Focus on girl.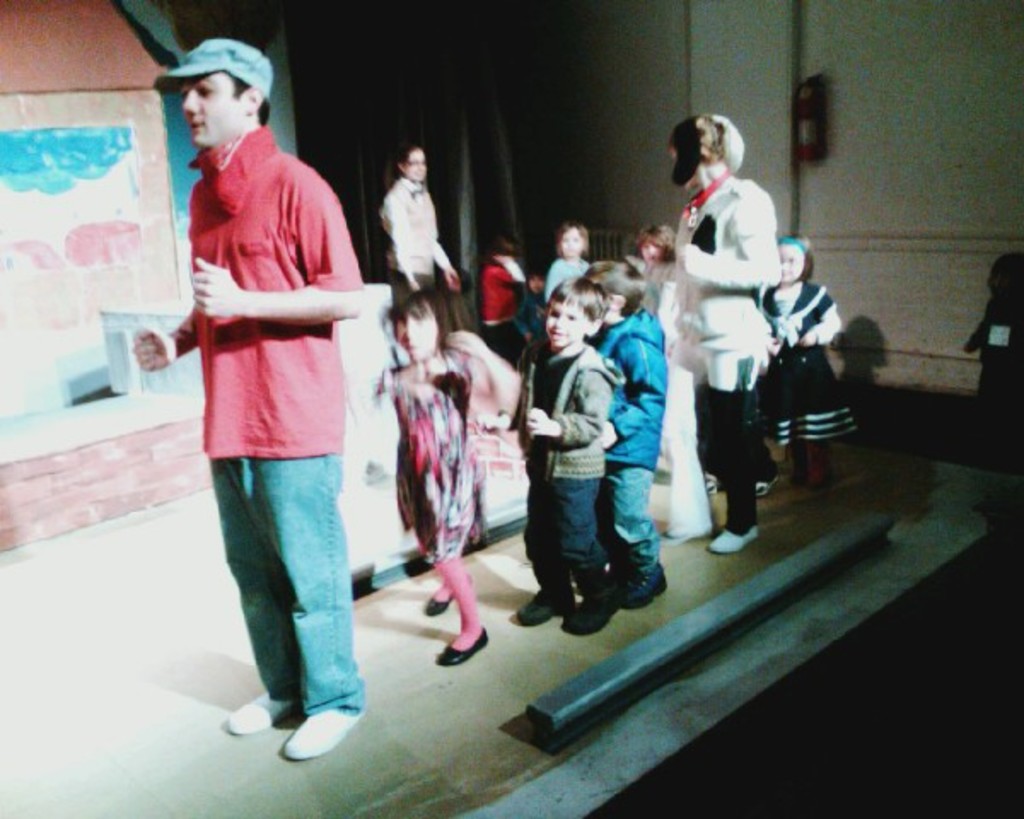
Focused at {"x1": 749, "y1": 230, "x2": 860, "y2": 497}.
